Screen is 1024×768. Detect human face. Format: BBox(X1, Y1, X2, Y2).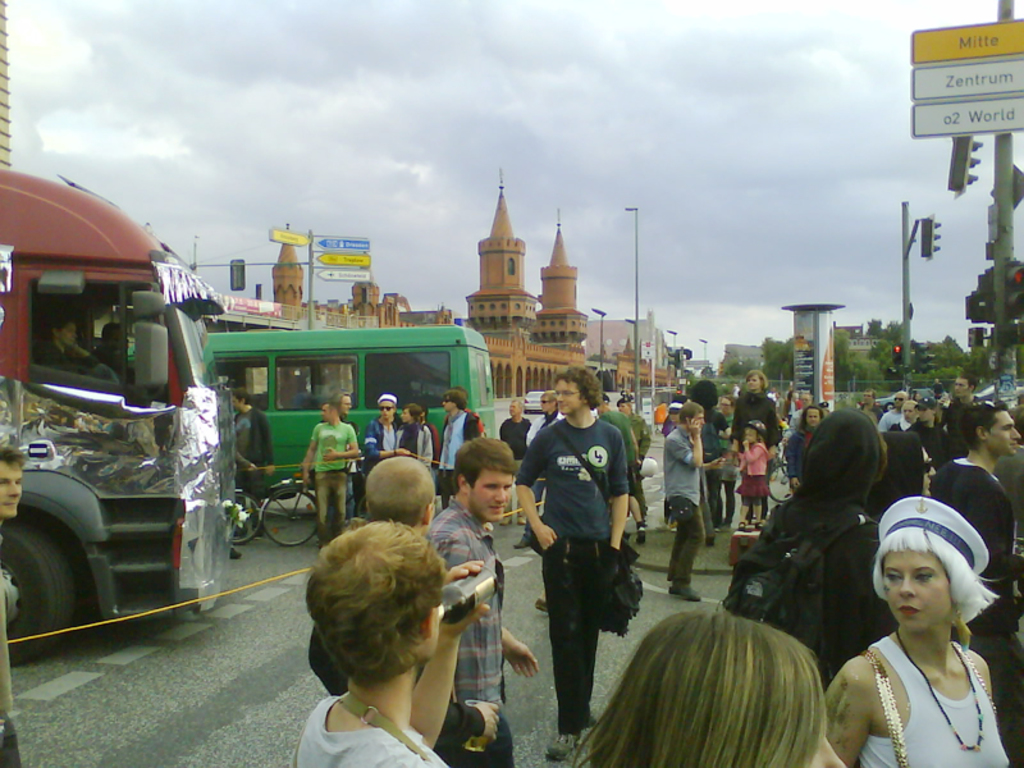
BBox(398, 408, 412, 425).
